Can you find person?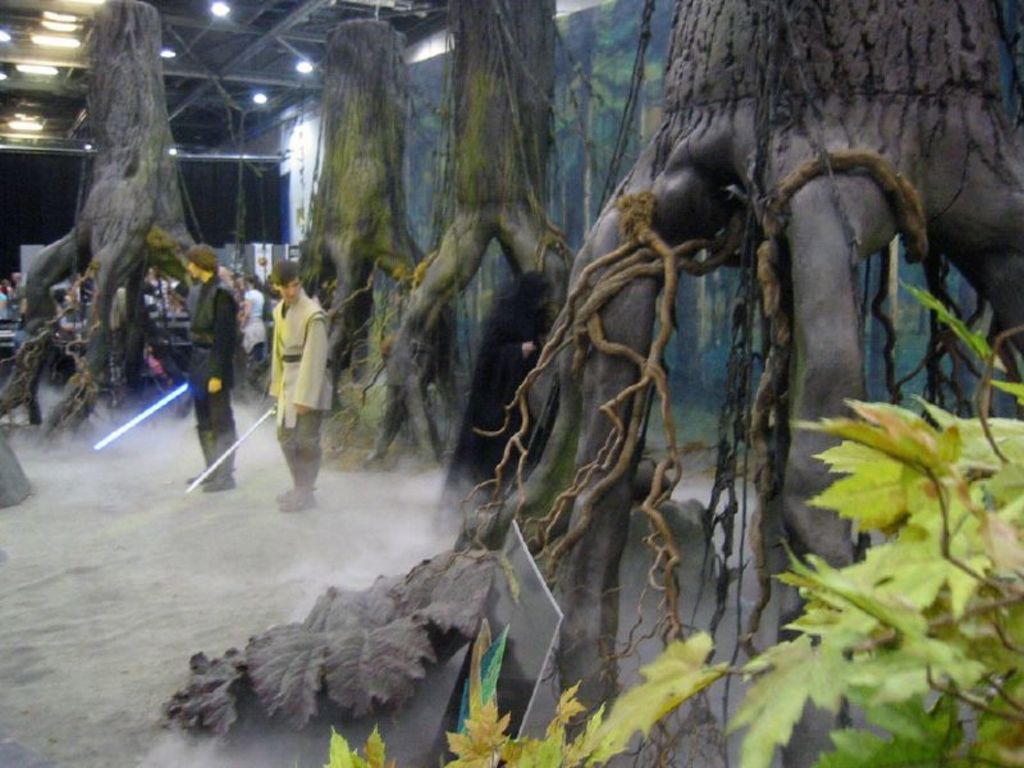
Yes, bounding box: 260,253,337,520.
